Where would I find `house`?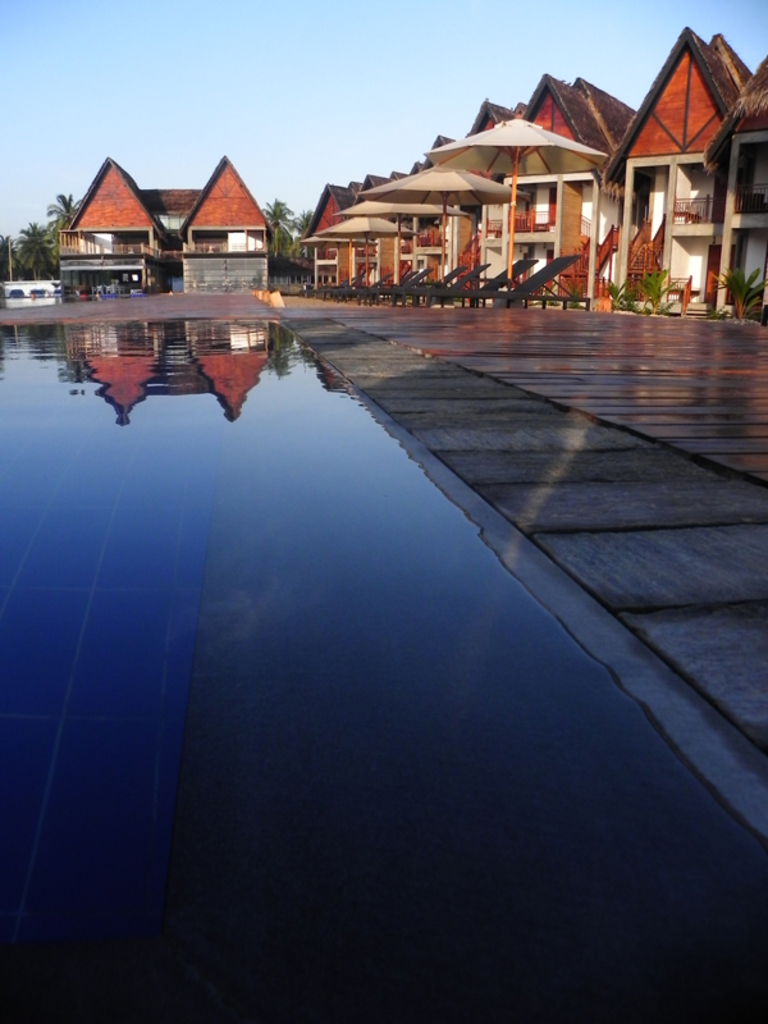
At pyautogui.locateOnScreen(421, 131, 477, 298).
